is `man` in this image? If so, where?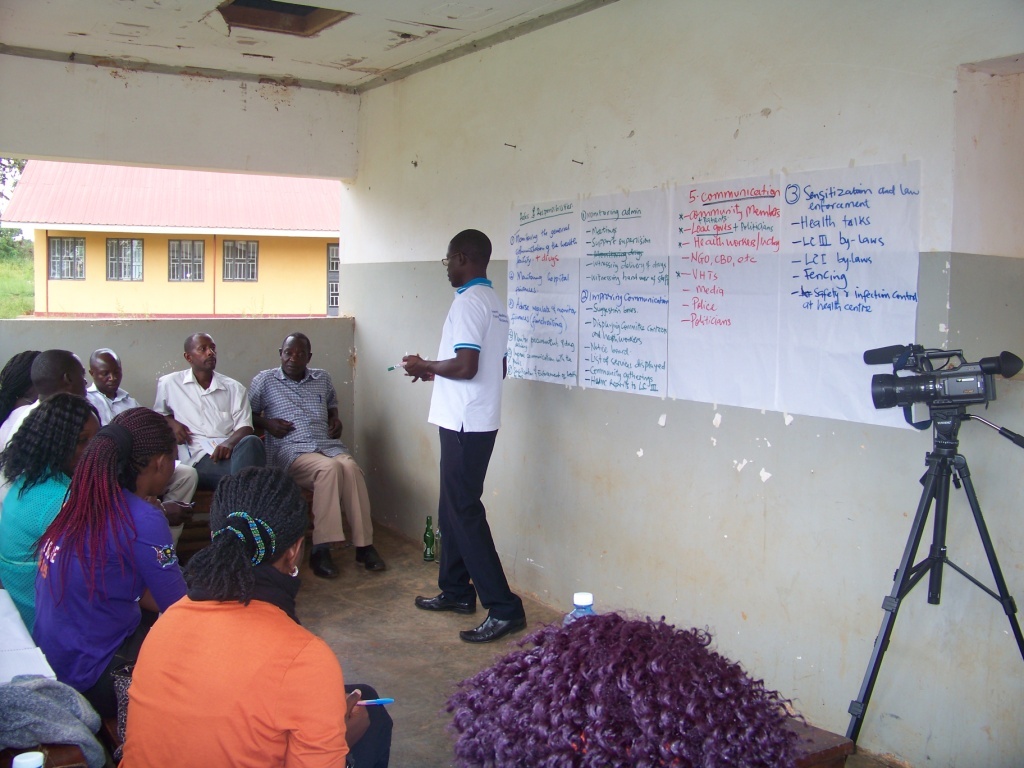
Yes, at {"x1": 154, "y1": 323, "x2": 269, "y2": 505}.
